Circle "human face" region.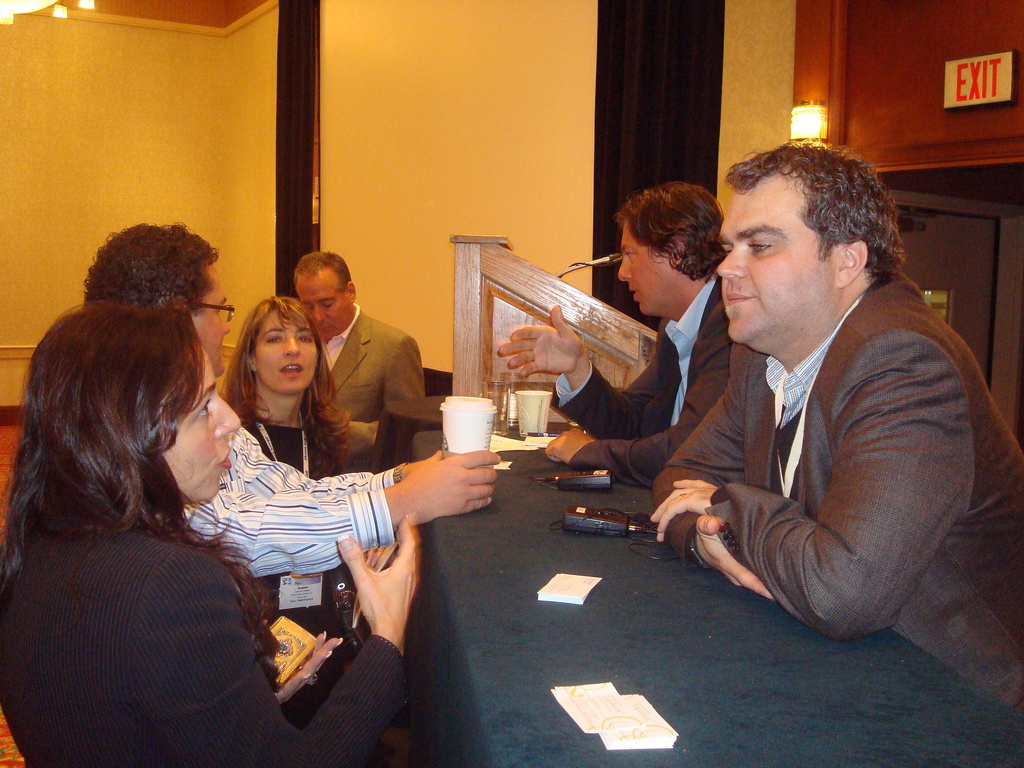
Region: bbox(167, 353, 237, 500).
